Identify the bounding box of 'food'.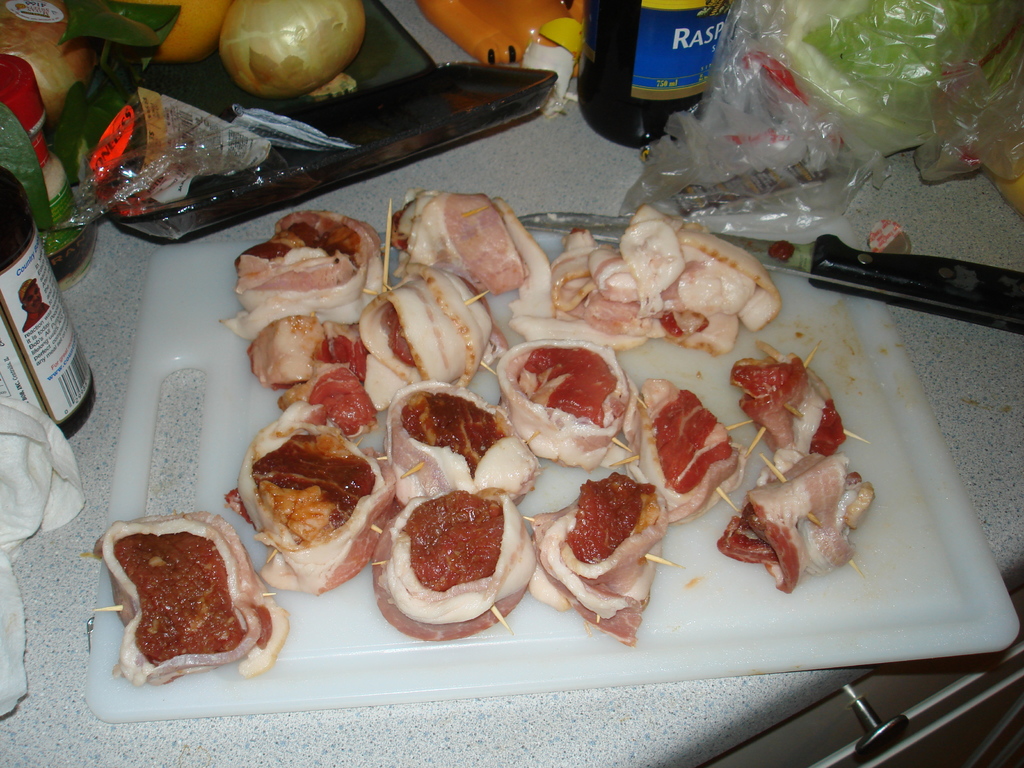
locate(111, 506, 275, 687).
